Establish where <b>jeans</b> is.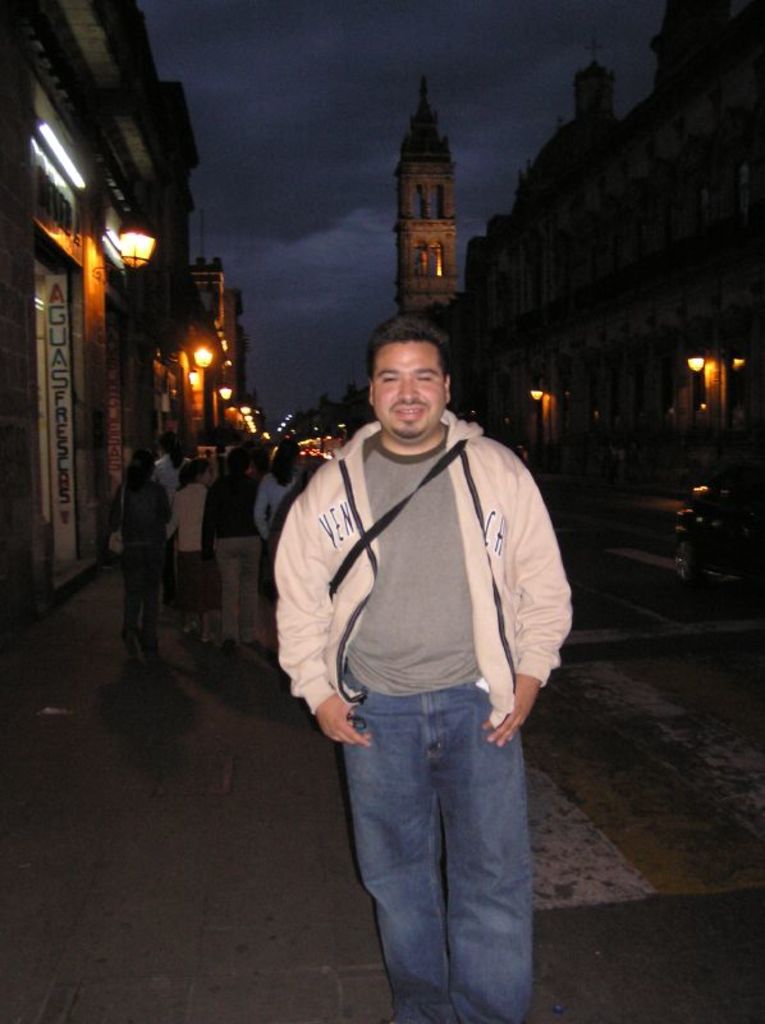
Established at box=[212, 535, 270, 637].
